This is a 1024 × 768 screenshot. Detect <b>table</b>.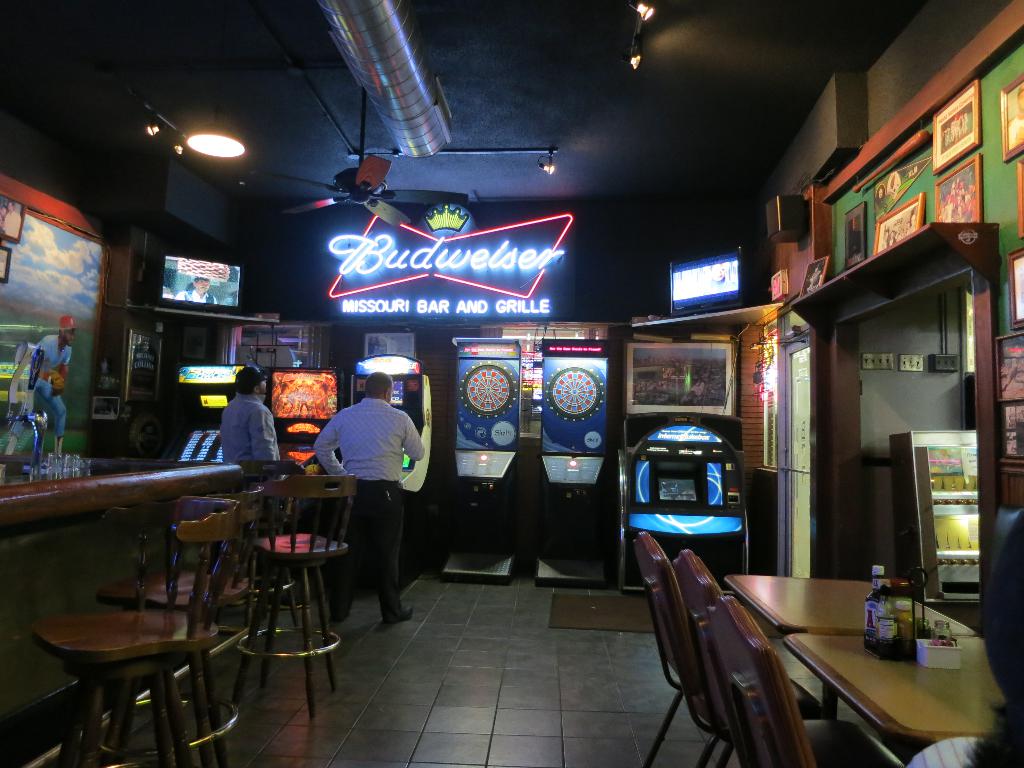
bbox(726, 575, 975, 711).
